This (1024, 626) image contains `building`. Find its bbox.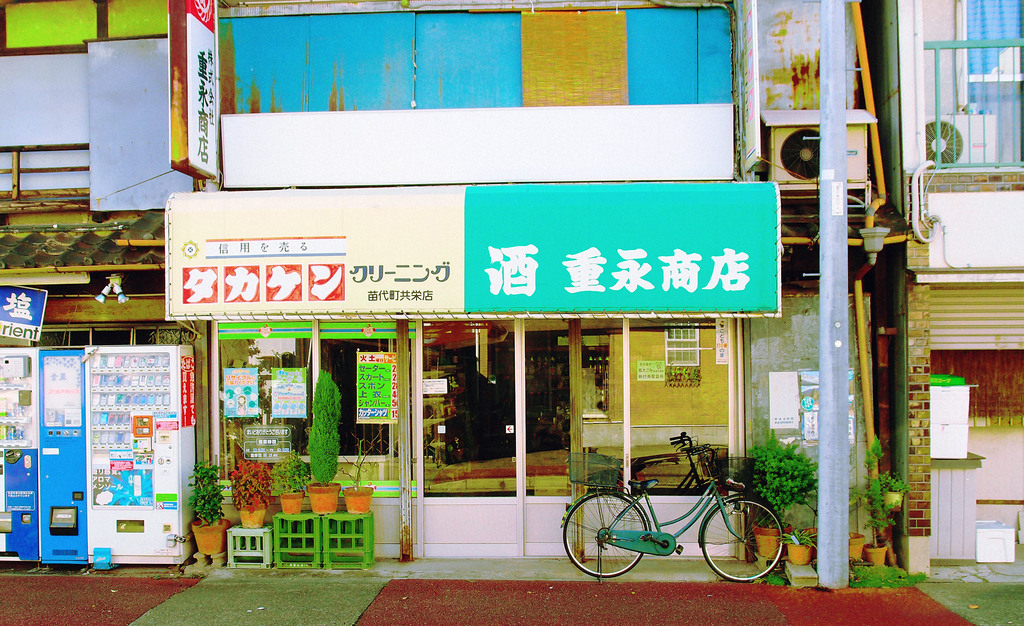
(1,2,910,559).
